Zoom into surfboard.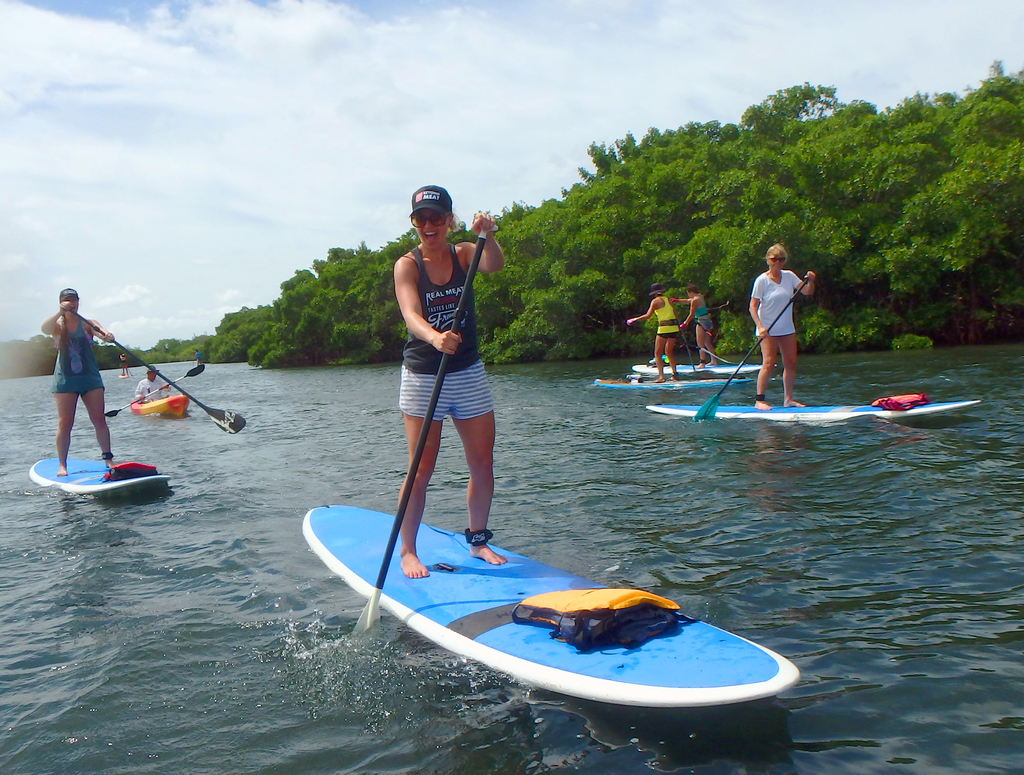
Zoom target: bbox=[589, 373, 758, 393].
